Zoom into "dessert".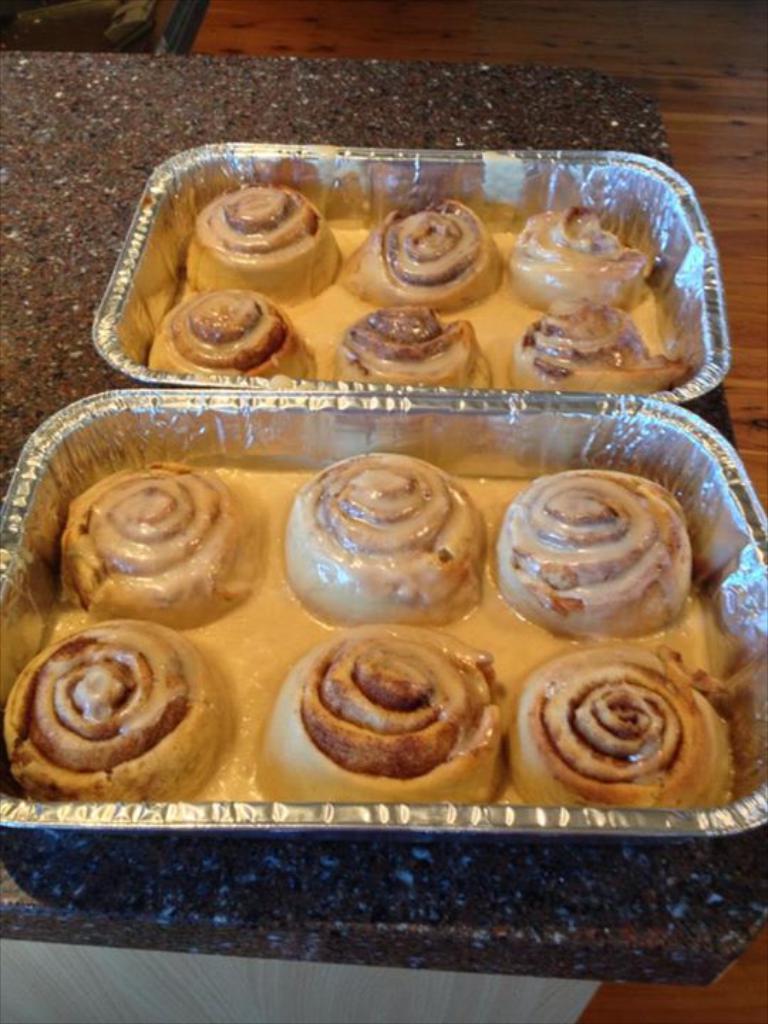
Zoom target: {"x1": 324, "y1": 297, "x2": 494, "y2": 381}.
